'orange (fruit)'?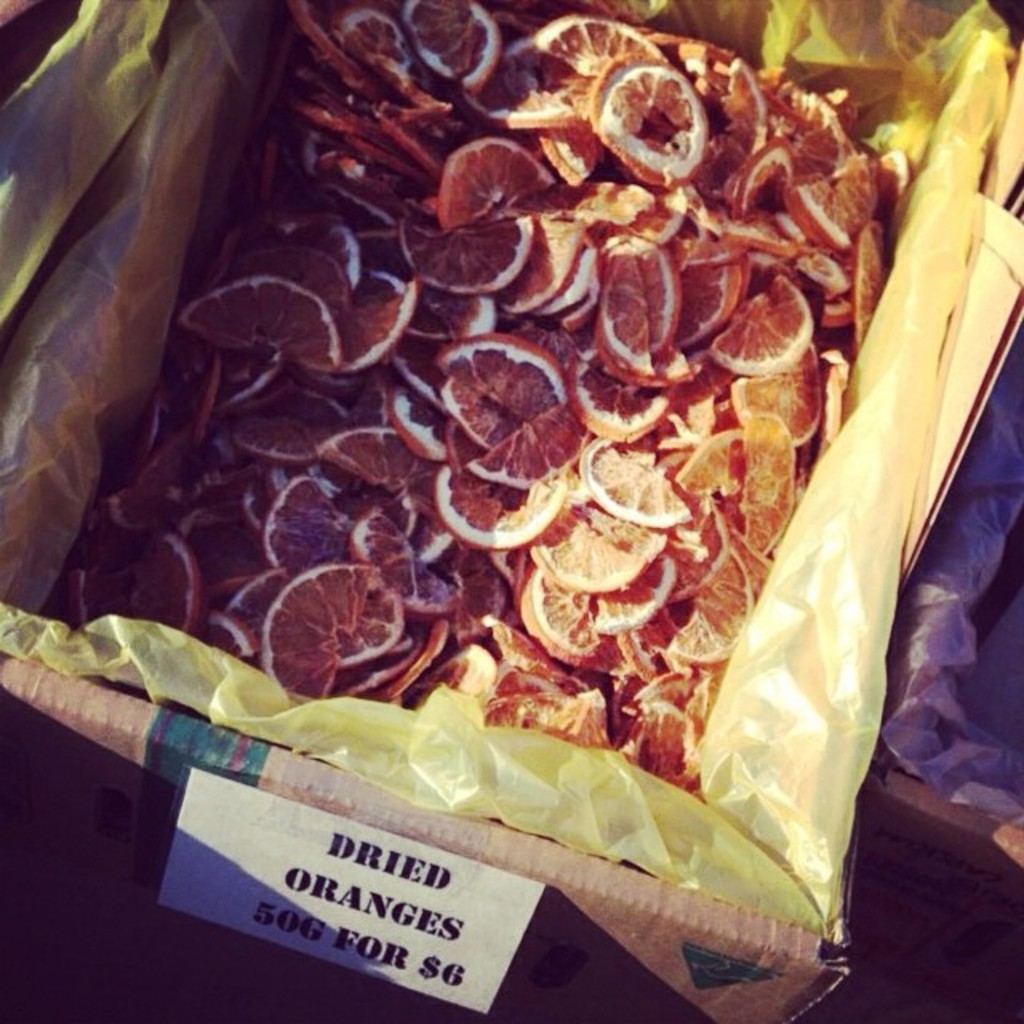
690, 238, 733, 325
